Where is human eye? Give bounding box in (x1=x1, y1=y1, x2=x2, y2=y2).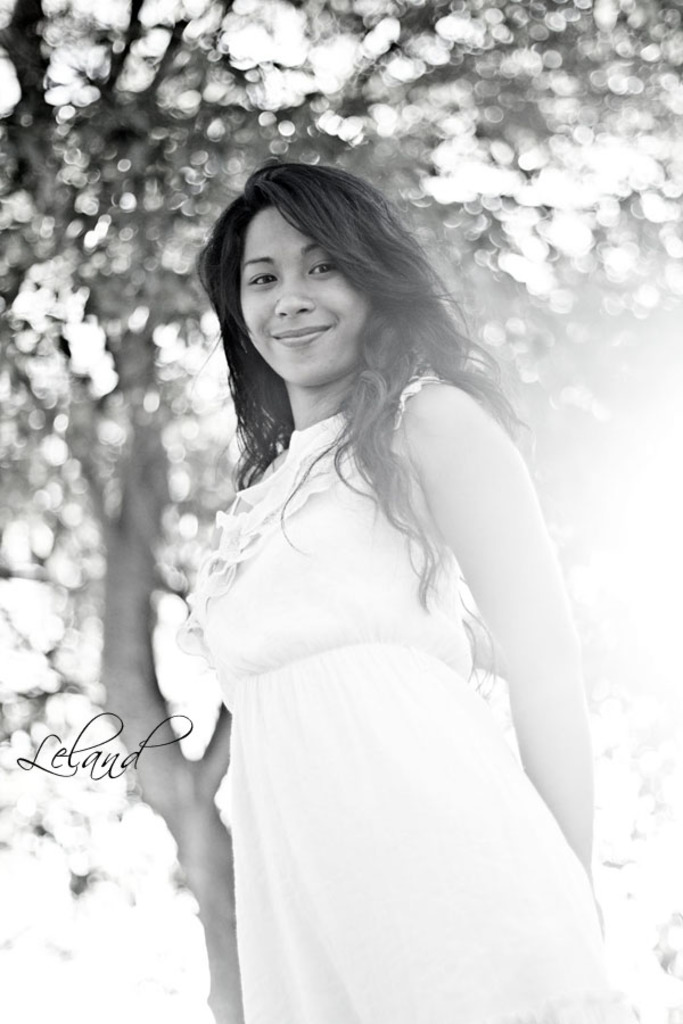
(x1=305, y1=256, x2=347, y2=280).
